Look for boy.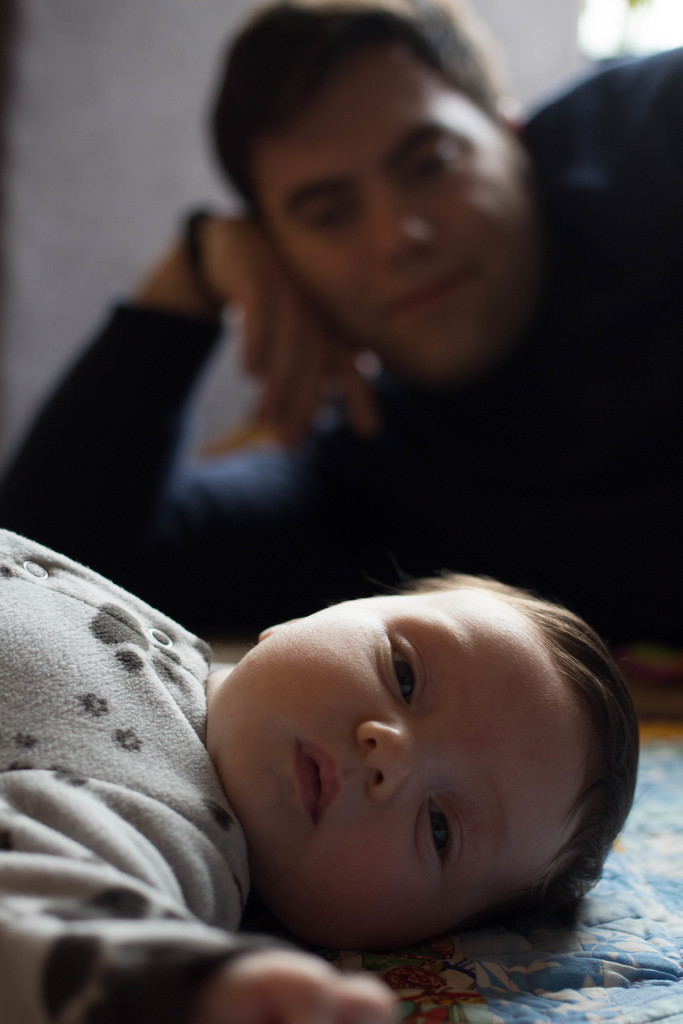
Found: crop(0, 529, 640, 1023).
